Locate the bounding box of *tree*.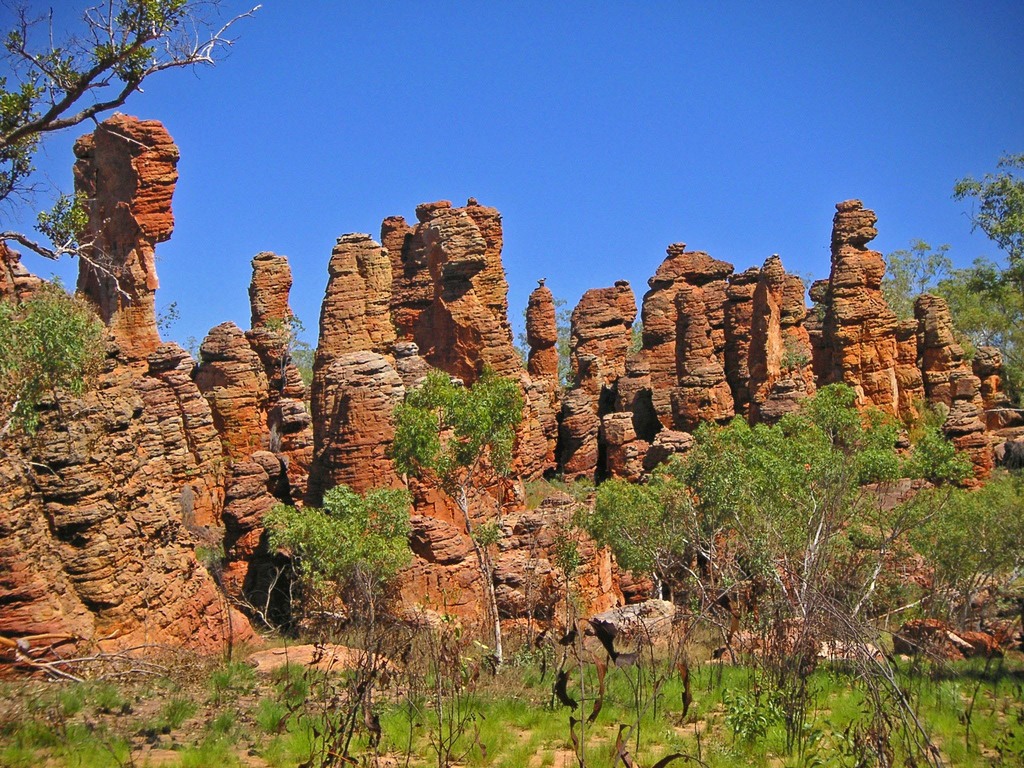
Bounding box: bbox(0, 0, 280, 470).
